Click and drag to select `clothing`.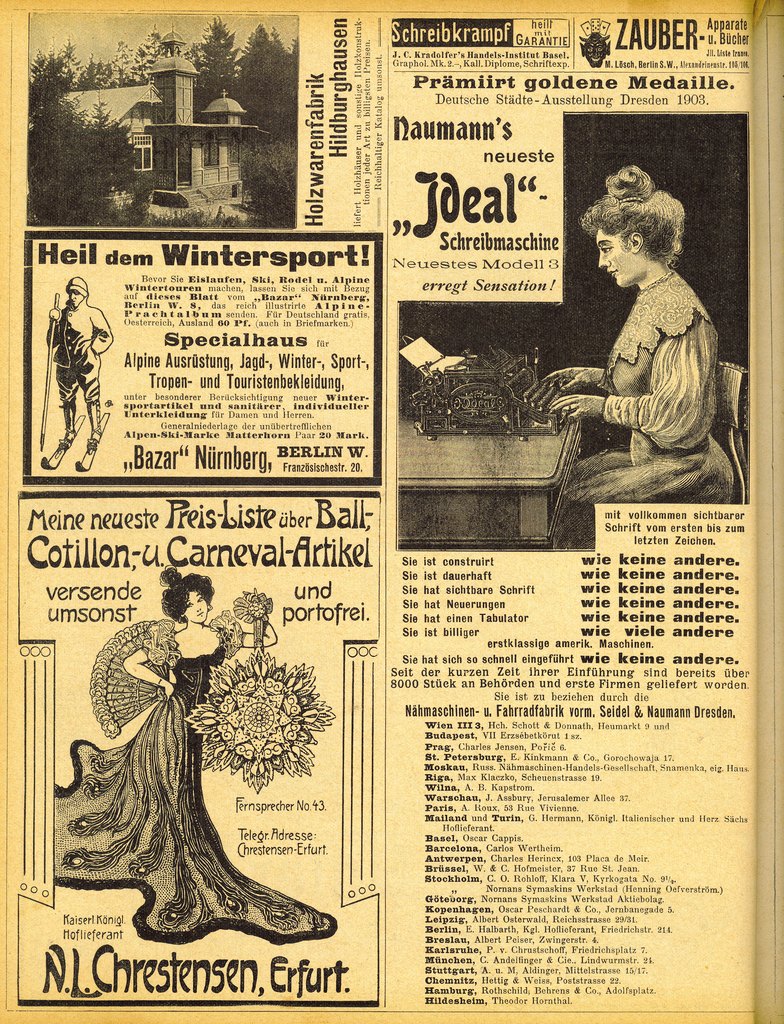
Selection: x1=59, y1=612, x2=337, y2=945.
